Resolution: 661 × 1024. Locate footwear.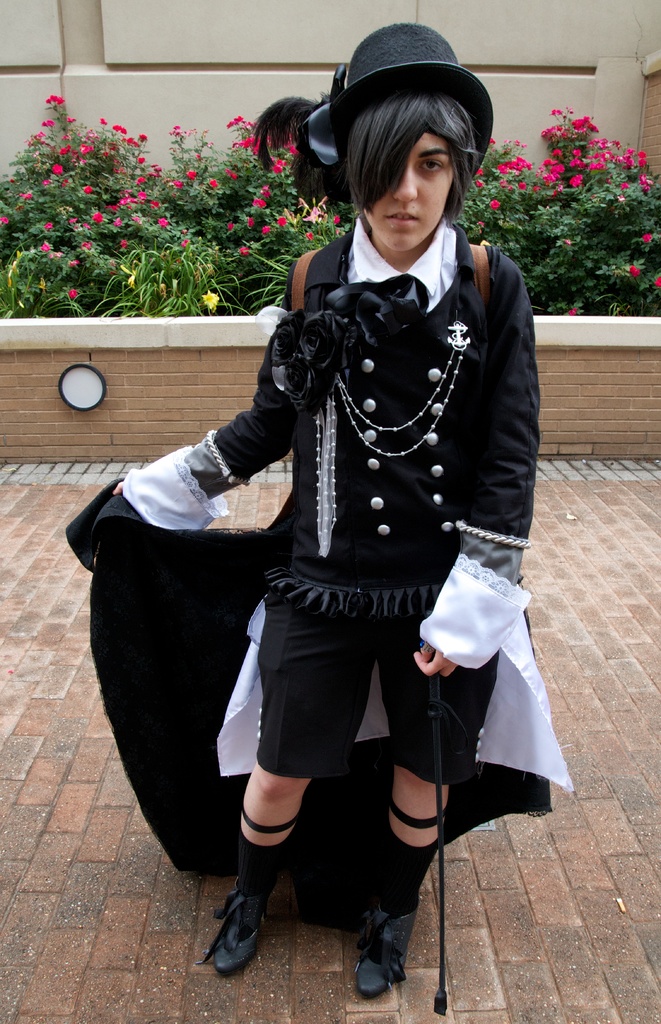
(355, 904, 417, 1002).
